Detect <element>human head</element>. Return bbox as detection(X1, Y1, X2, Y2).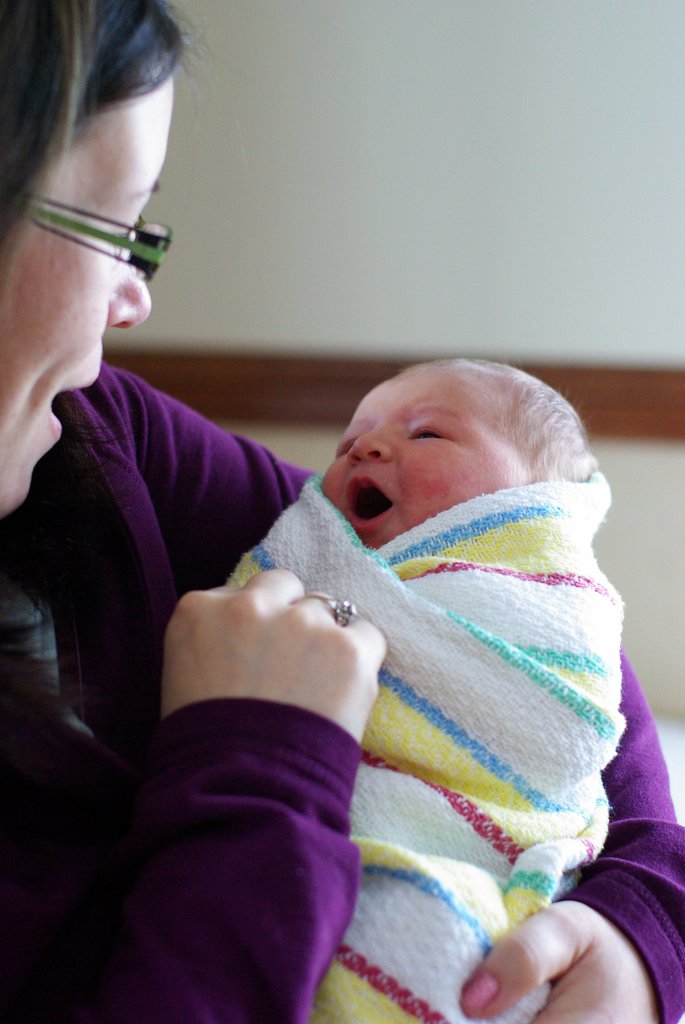
detection(0, 0, 186, 526).
